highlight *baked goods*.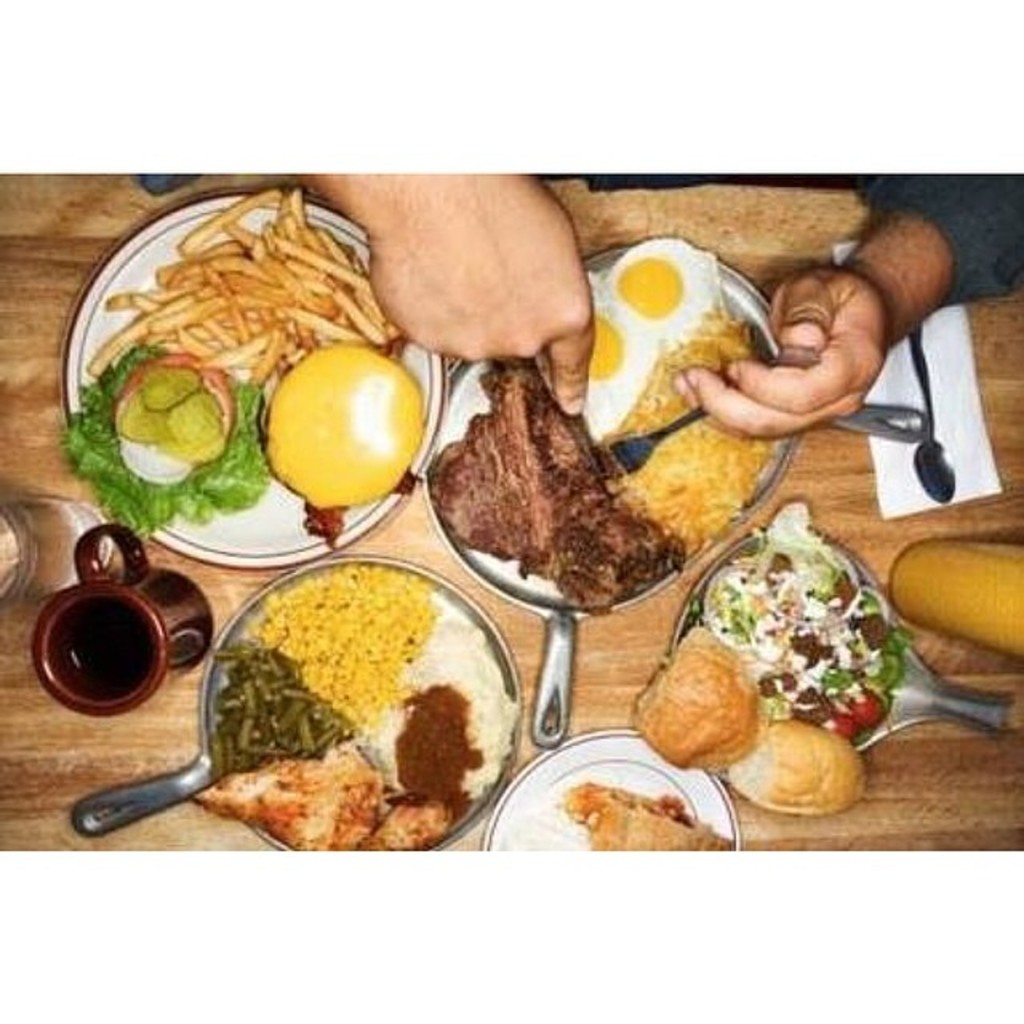
Highlighted region: Rect(350, 790, 453, 856).
